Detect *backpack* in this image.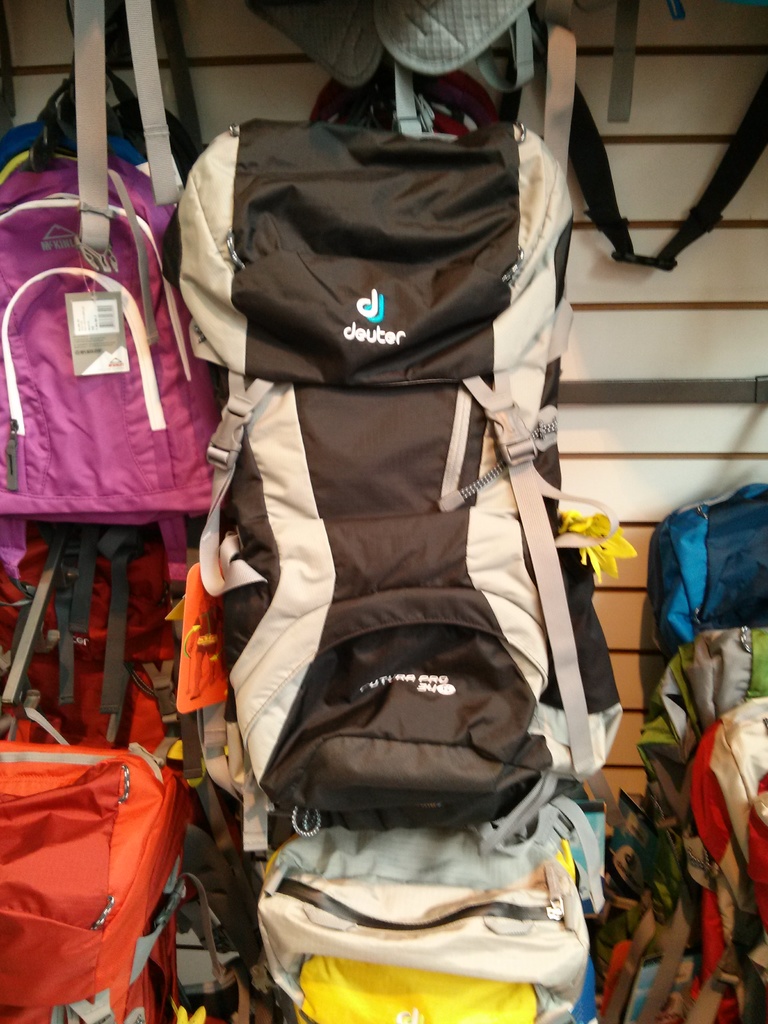
Detection: box(656, 622, 767, 737).
